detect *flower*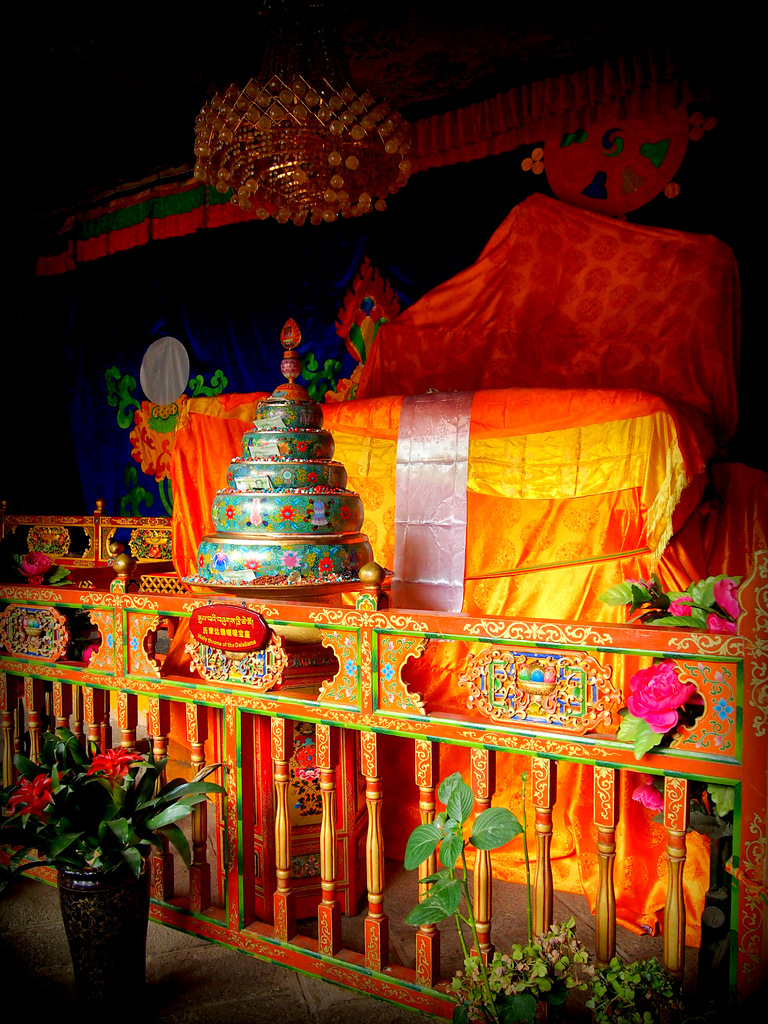
box=[278, 550, 314, 573]
